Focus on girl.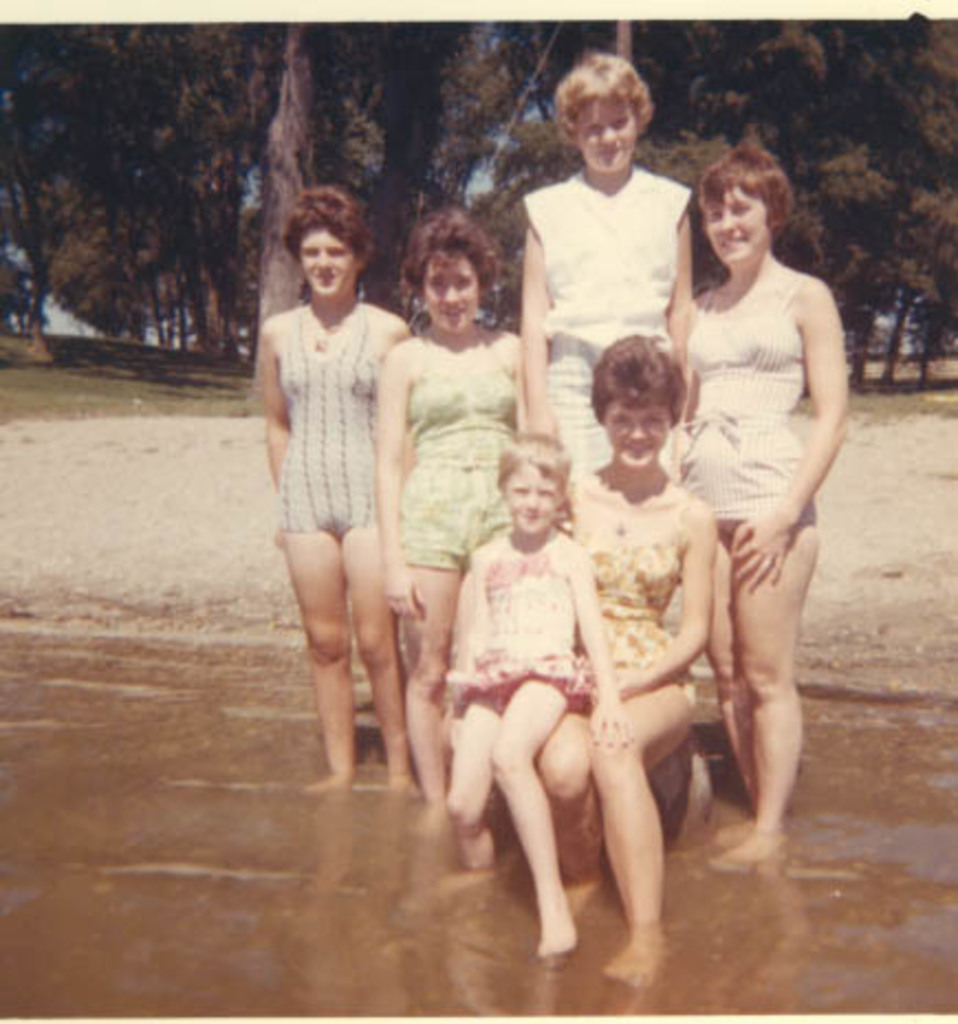
Focused at x1=526, y1=322, x2=722, y2=1006.
